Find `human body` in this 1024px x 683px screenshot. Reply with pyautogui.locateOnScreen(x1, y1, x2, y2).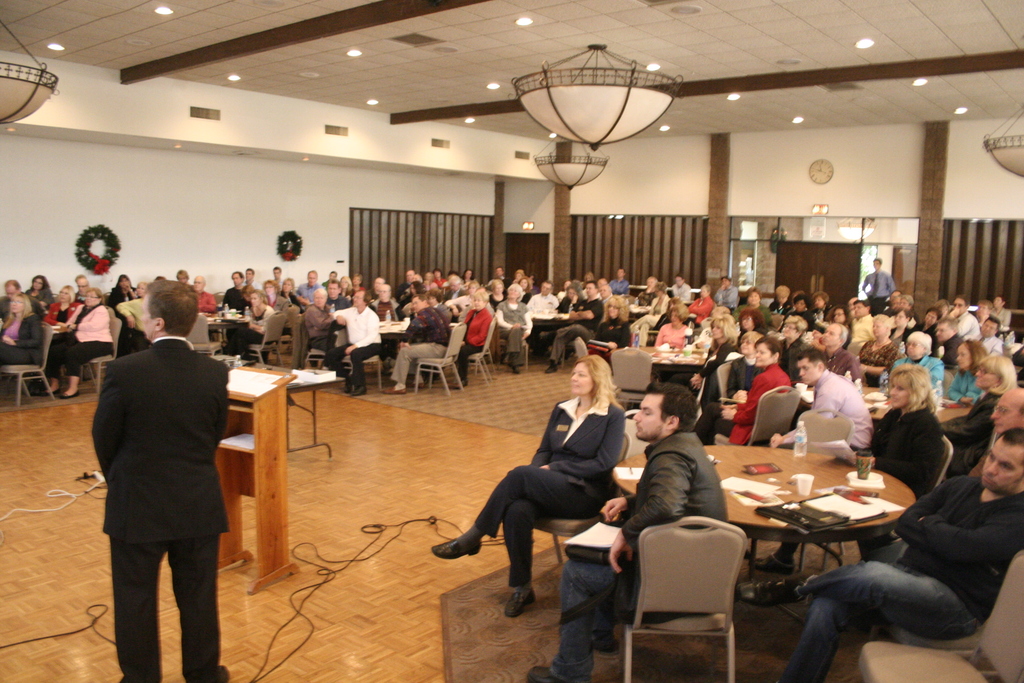
pyautogui.locateOnScreen(948, 296, 979, 363).
